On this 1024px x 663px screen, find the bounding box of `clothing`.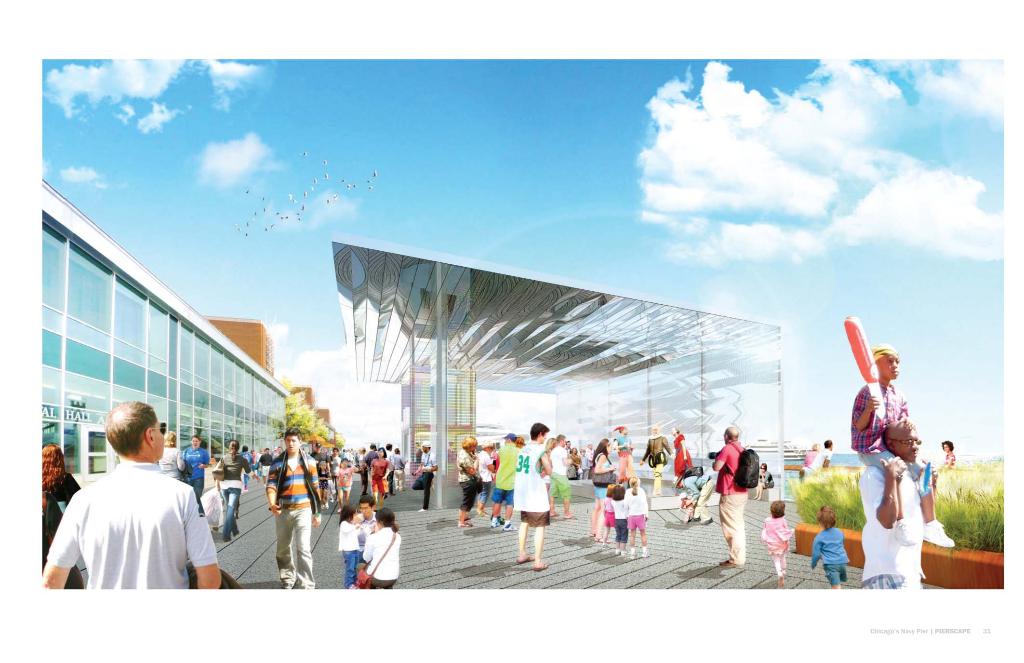
Bounding box: 612:496:626:527.
